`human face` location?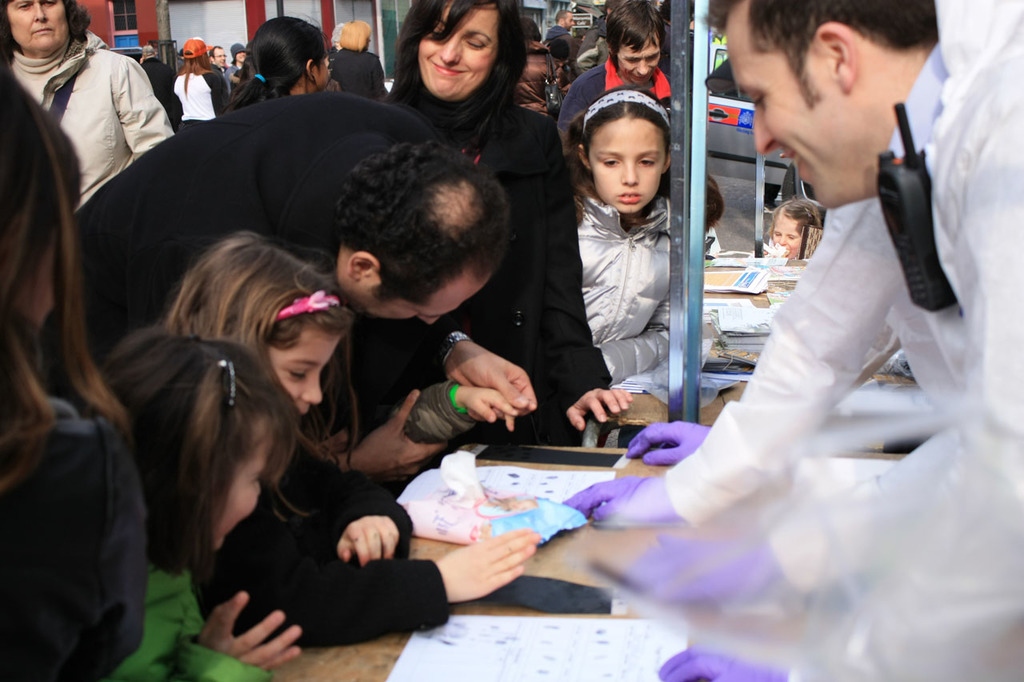
crop(590, 114, 665, 212)
